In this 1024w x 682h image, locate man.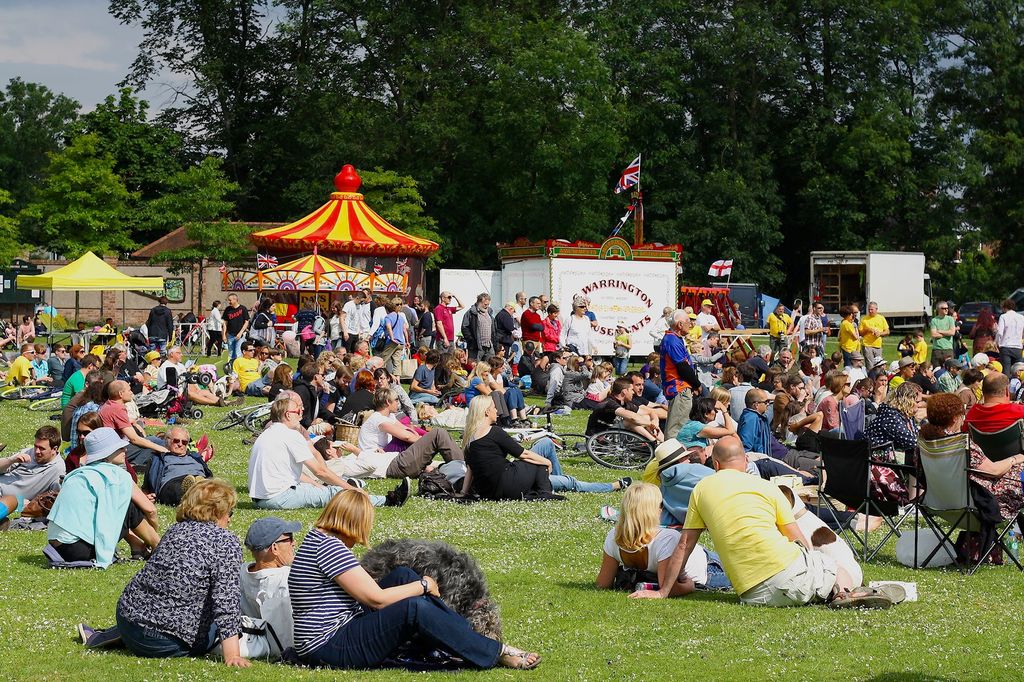
Bounding box: select_region(340, 291, 369, 355).
